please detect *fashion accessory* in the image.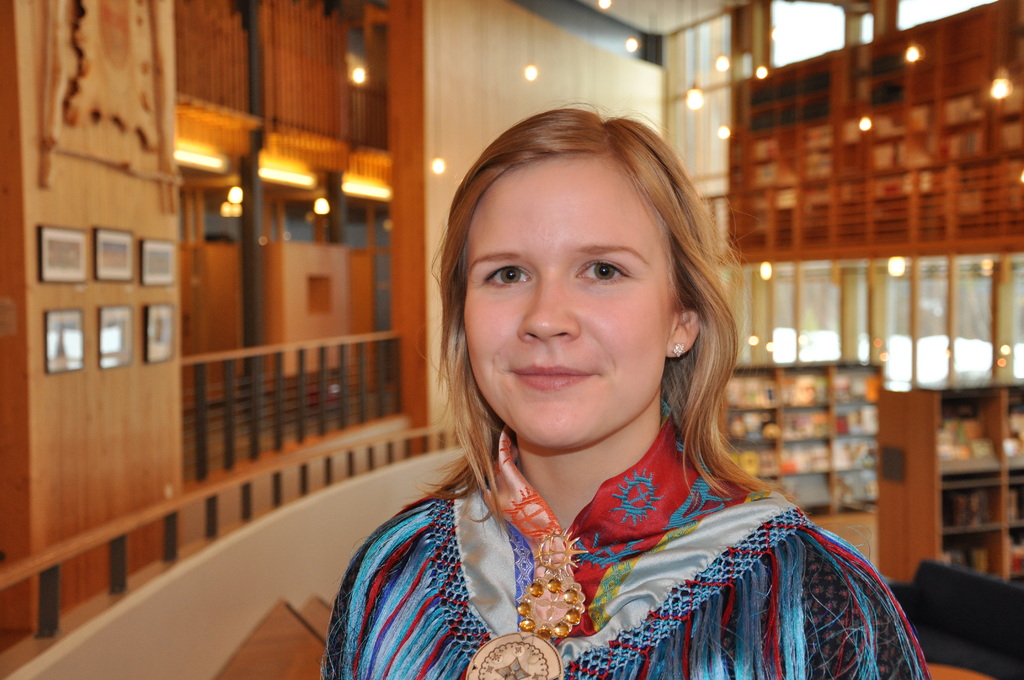
detection(672, 343, 692, 360).
